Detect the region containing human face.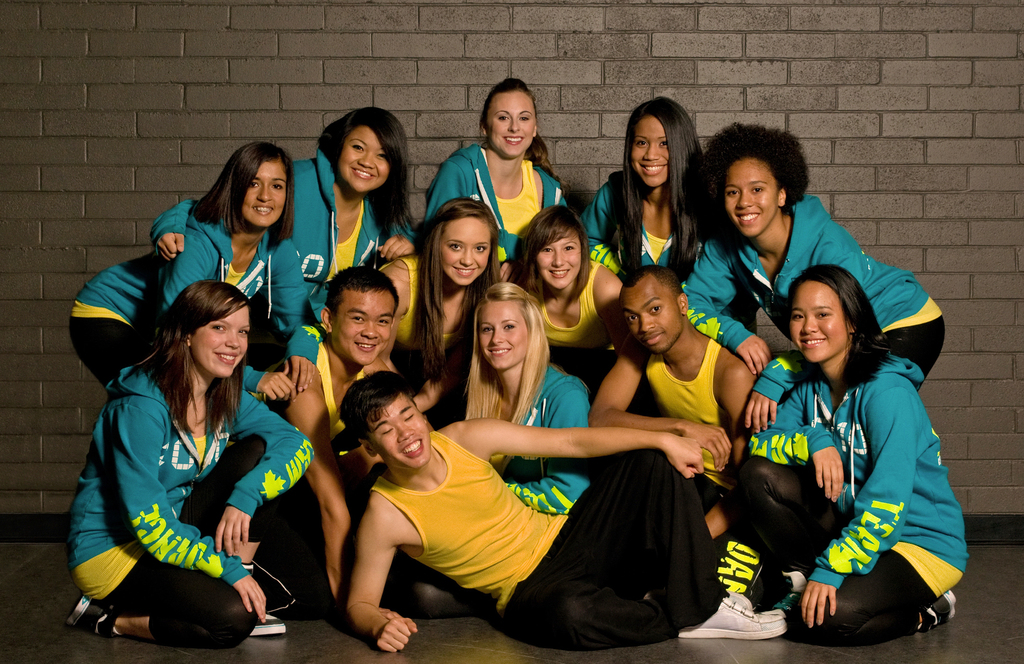
pyautogui.locateOnScreen(330, 288, 394, 364).
